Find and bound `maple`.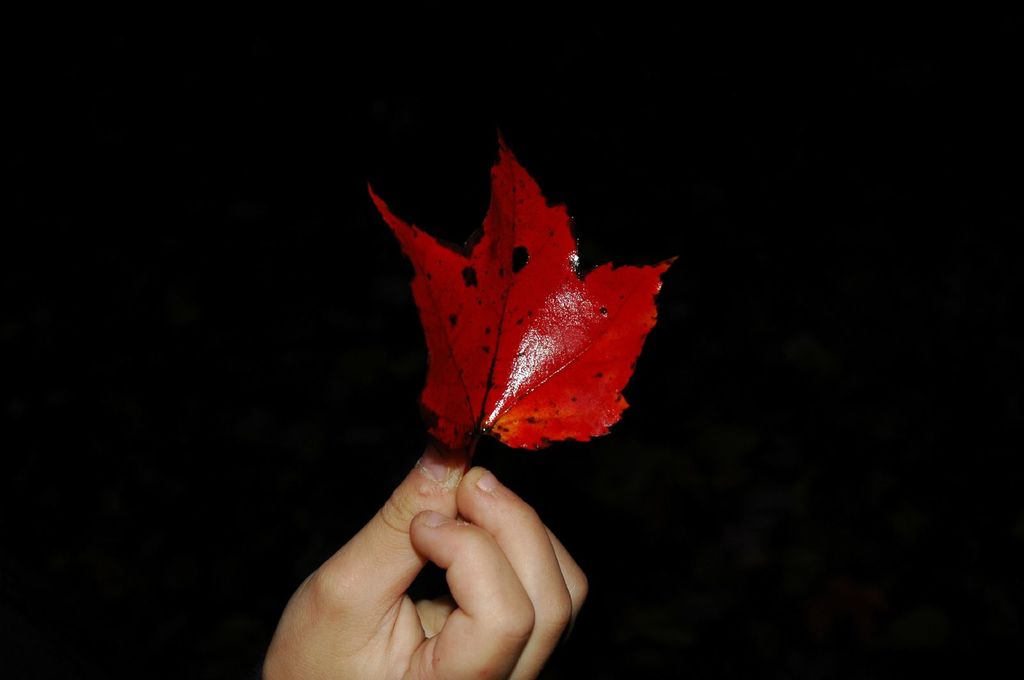
Bound: [361,139,673,468].
